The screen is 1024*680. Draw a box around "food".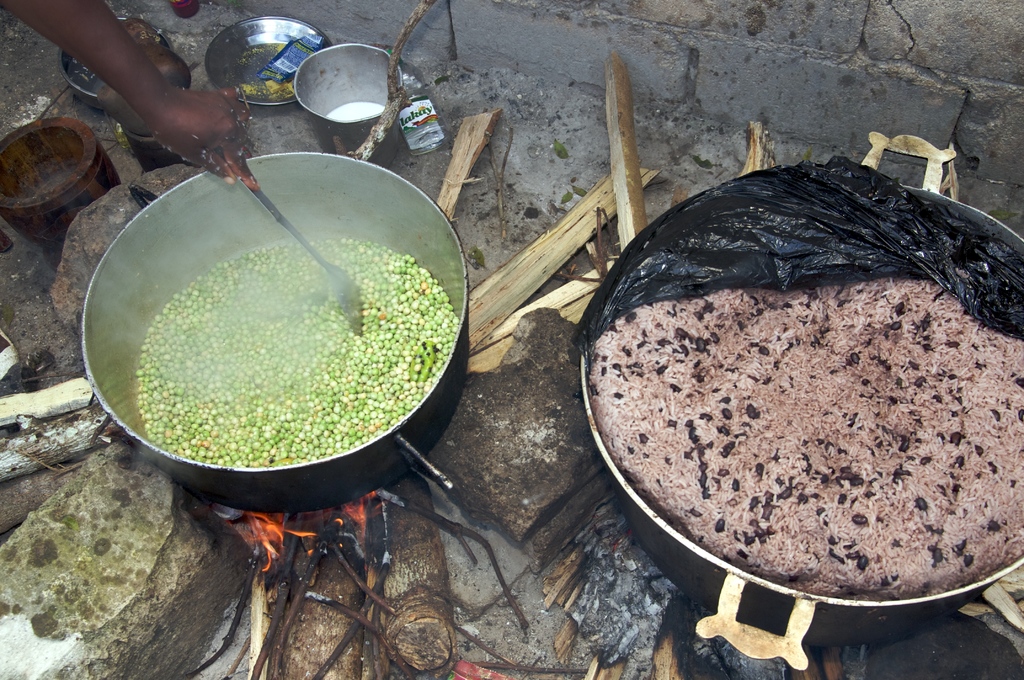
(135, 235, 459, 466).
